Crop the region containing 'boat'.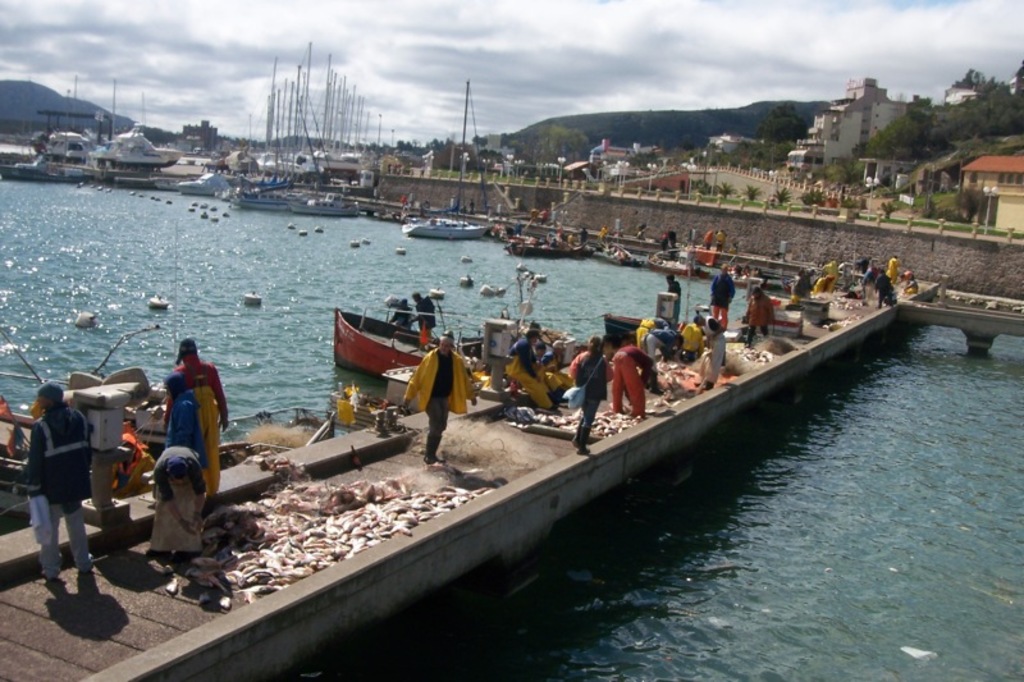
Crop region: Rect(314, 289, 462, 389).
